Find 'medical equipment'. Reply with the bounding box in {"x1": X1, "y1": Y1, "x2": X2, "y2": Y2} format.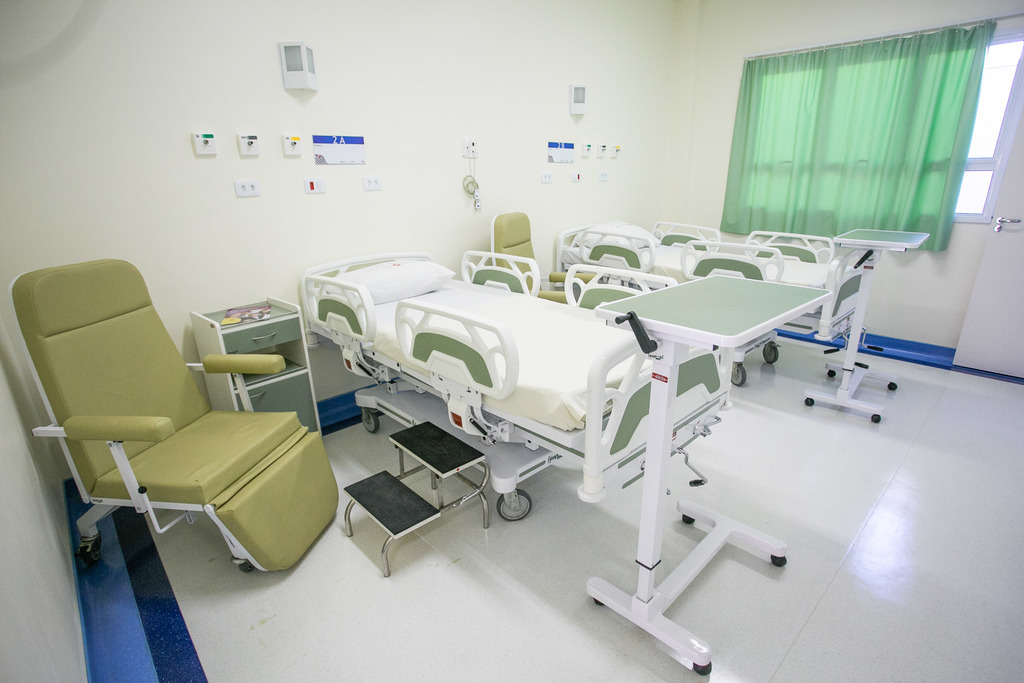
{"x1": 6, "y1": 259, "x2": 346, "y2": 577}.
